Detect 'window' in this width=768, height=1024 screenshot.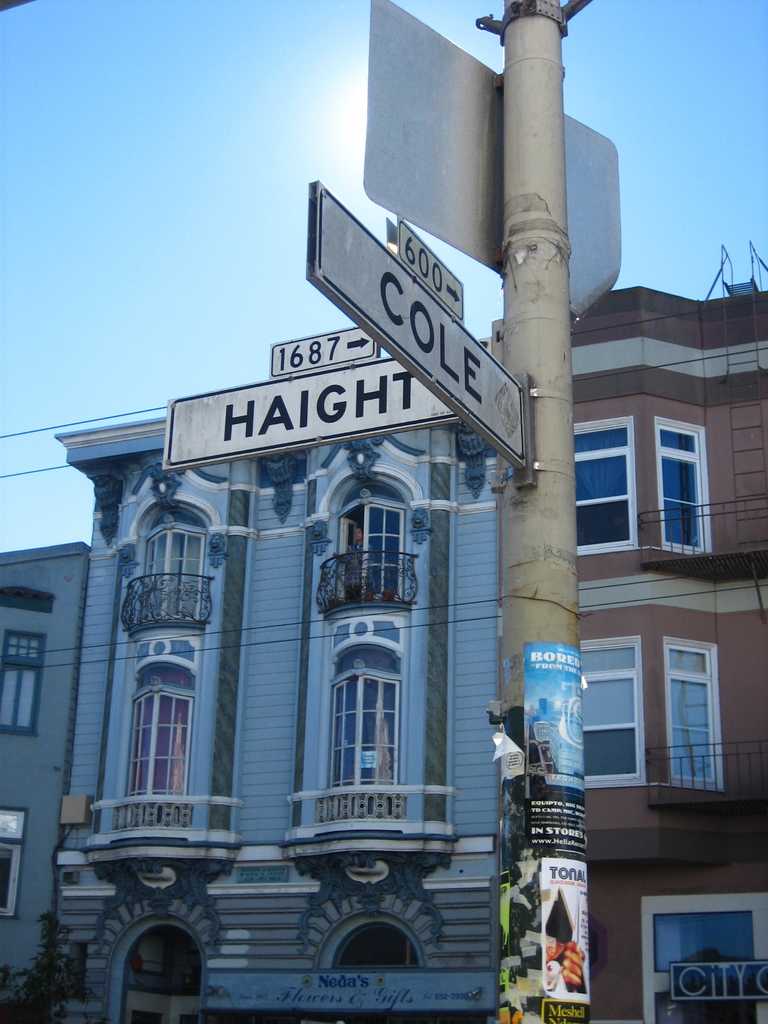
Detection: [left=576, top=637, right=649, bottom=788].
